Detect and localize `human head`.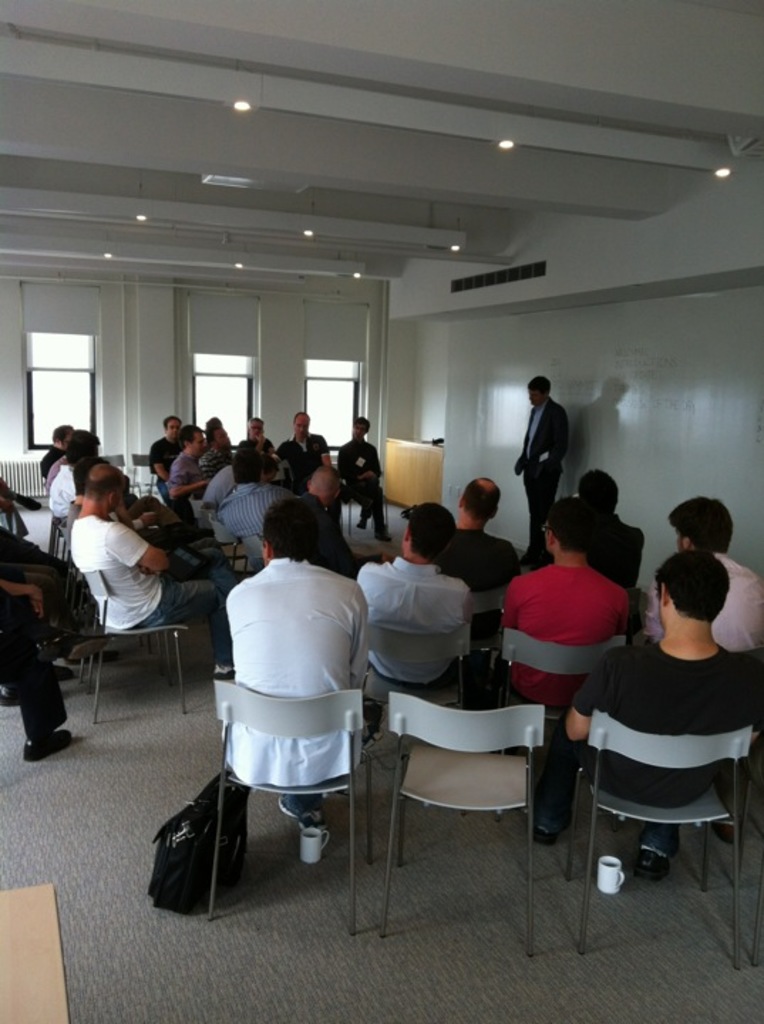
Localized at (left=659, top=552, right=734, bottom=631).
